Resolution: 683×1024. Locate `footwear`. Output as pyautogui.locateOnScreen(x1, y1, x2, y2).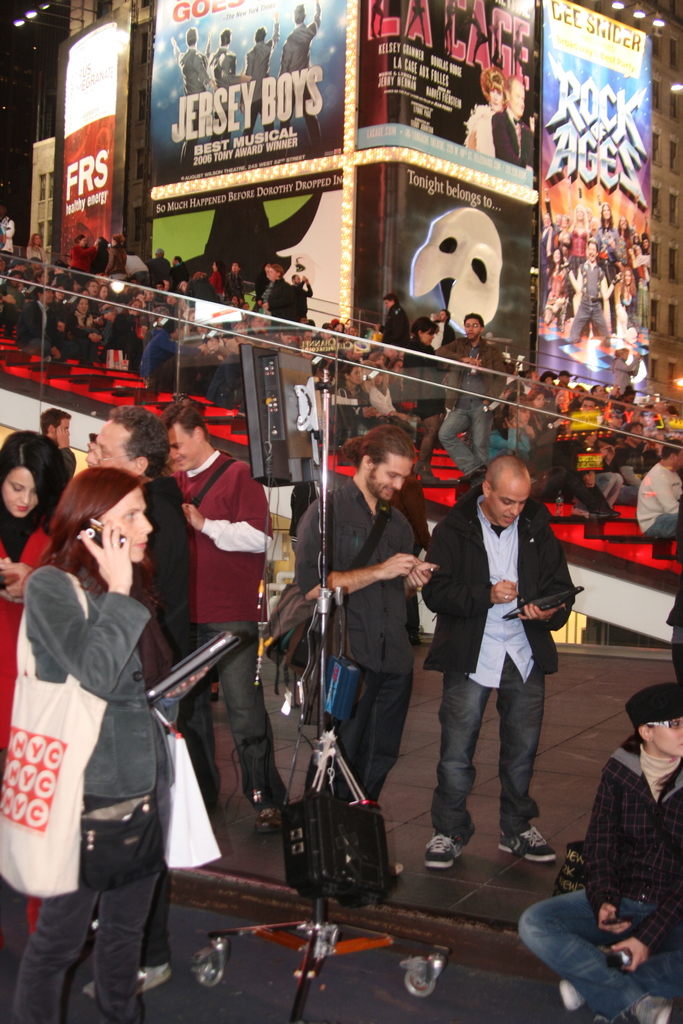
pyautogui.locateOnScreen(423, 817, 453, 870).
